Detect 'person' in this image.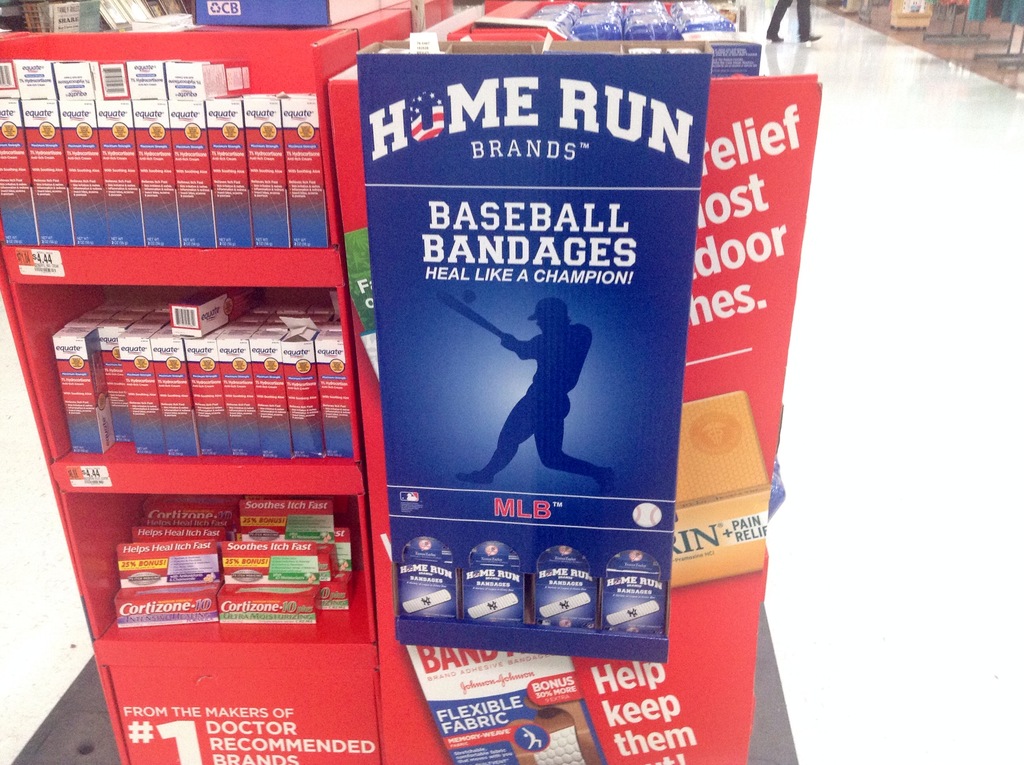
Detection: 458 298 616 488.
